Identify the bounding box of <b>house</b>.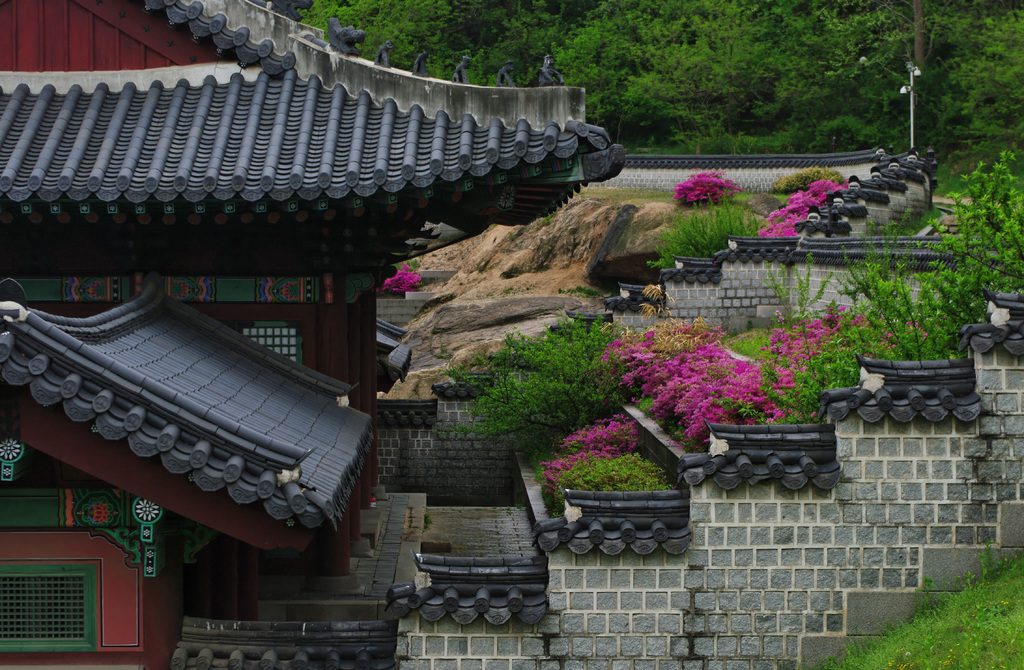
left=0, top=0, right=628, bottom=669.
